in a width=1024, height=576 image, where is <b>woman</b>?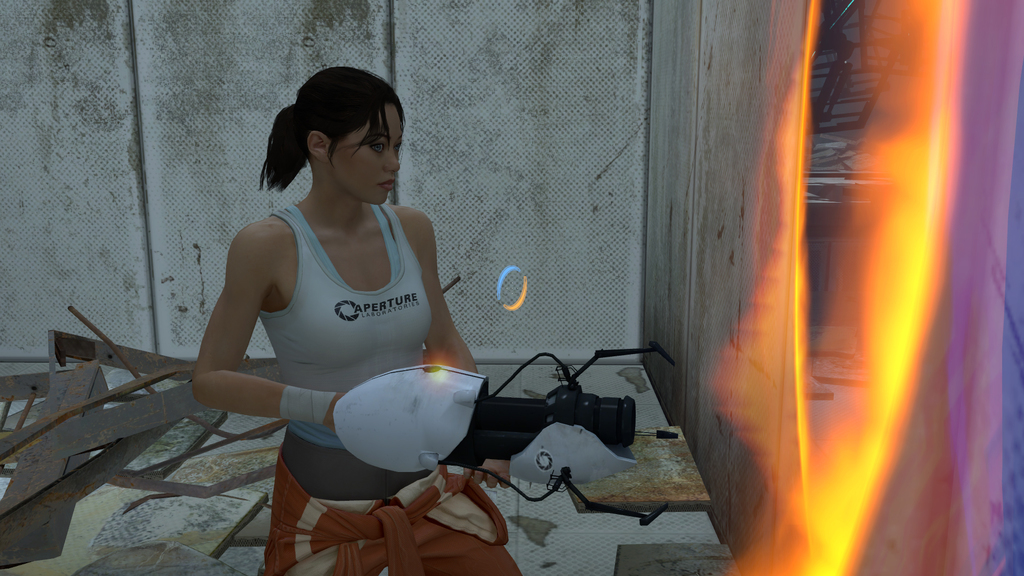
Rect(167, 64, 468, 563).
